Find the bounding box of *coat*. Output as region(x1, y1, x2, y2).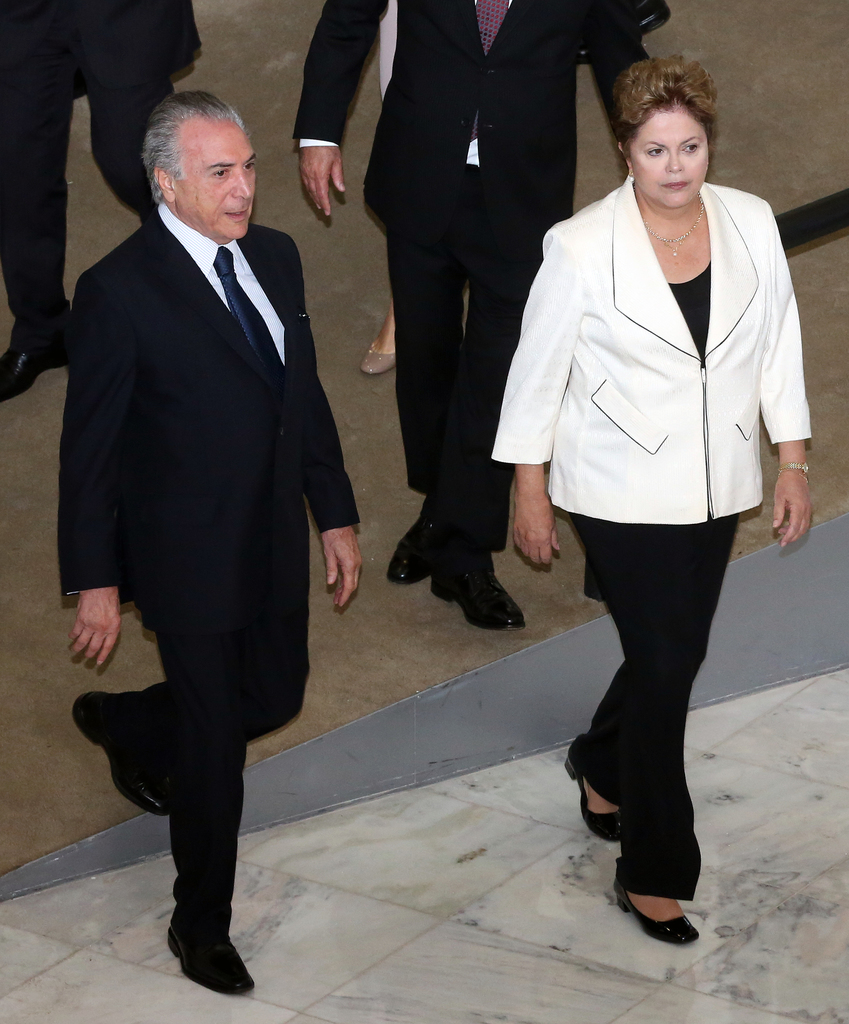
region(47, 206, 359, 629).
